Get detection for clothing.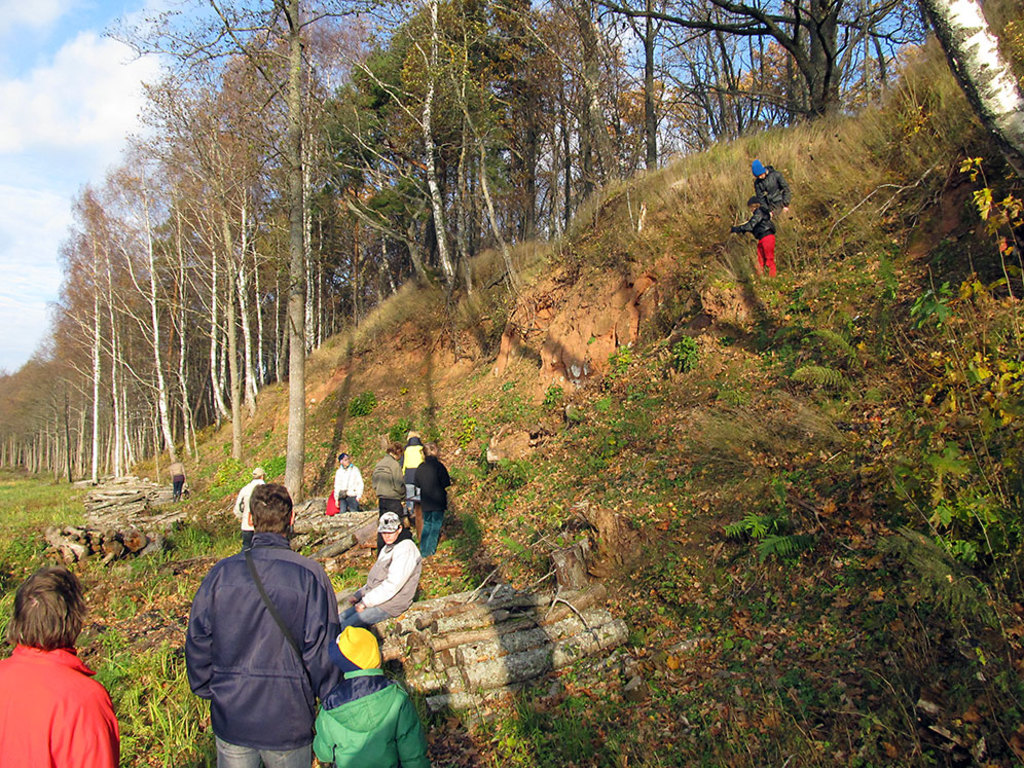
Detection: region(313, 667, 428, 767).
